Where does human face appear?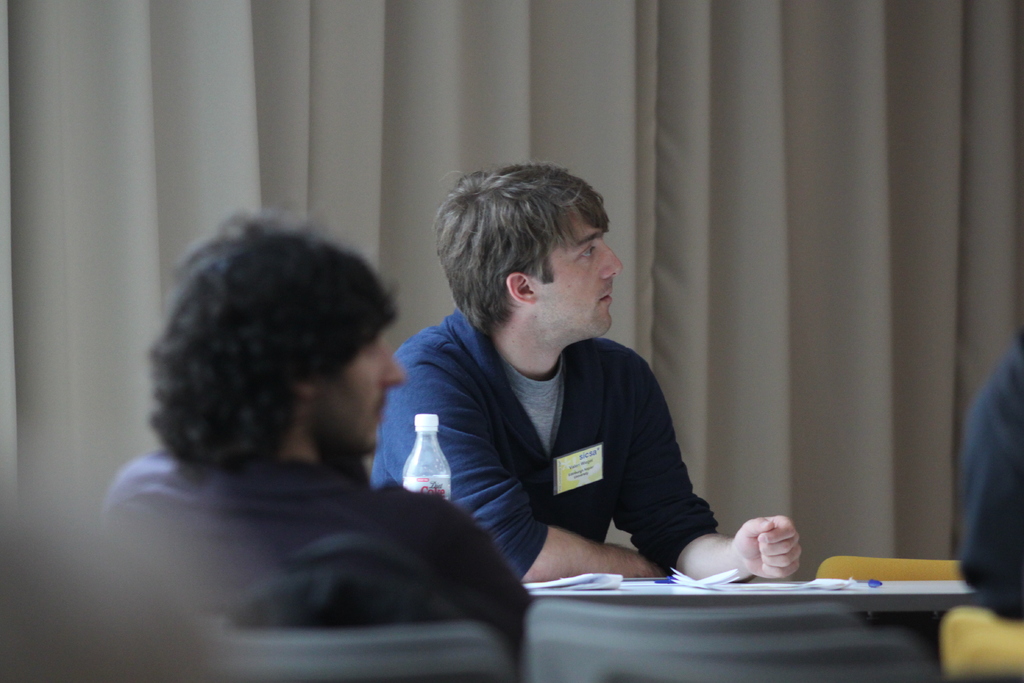
Appears at <box>301,331,410,461</box>.
